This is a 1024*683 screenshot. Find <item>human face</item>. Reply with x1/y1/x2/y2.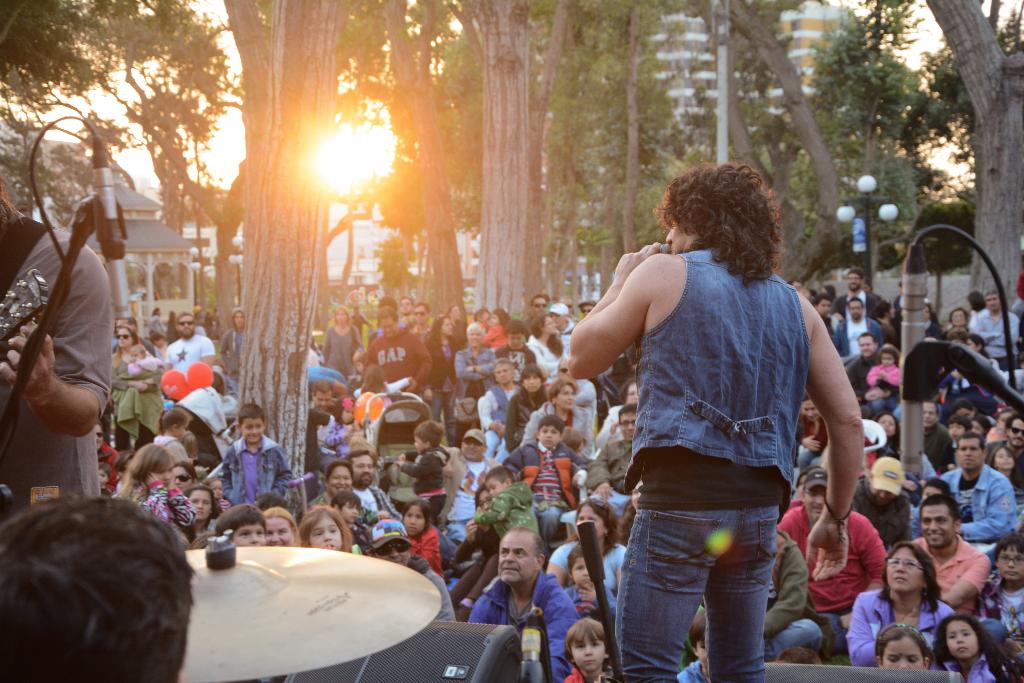
115/327/134/344.
